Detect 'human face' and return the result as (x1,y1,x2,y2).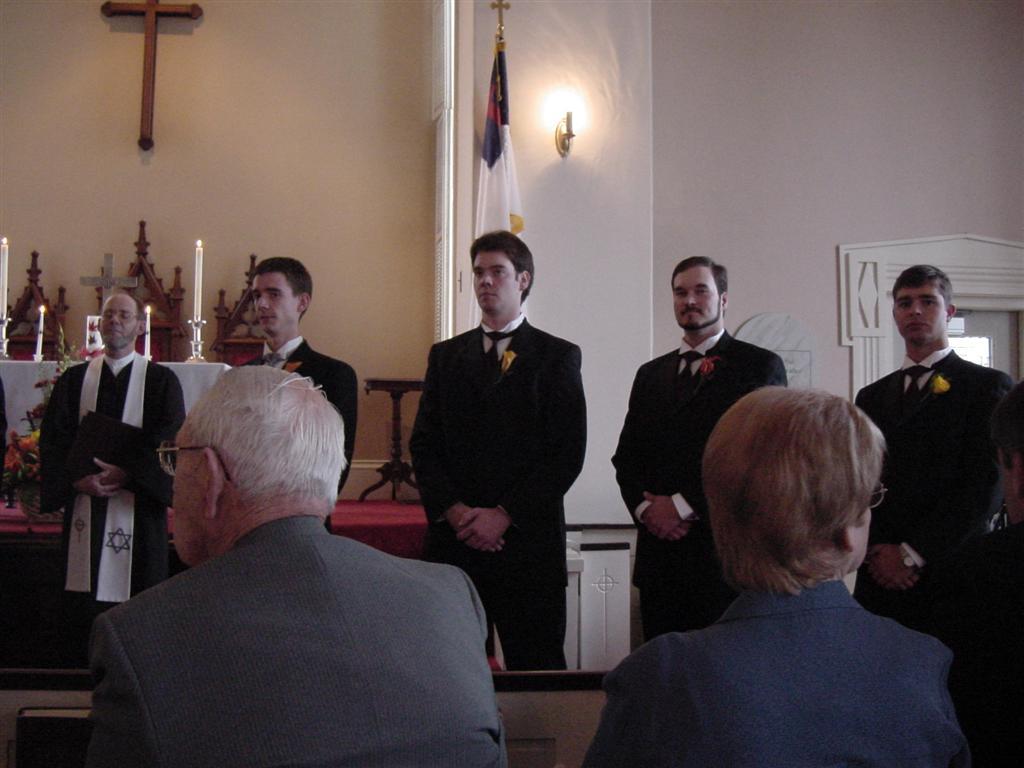
(667,265,719,330).
